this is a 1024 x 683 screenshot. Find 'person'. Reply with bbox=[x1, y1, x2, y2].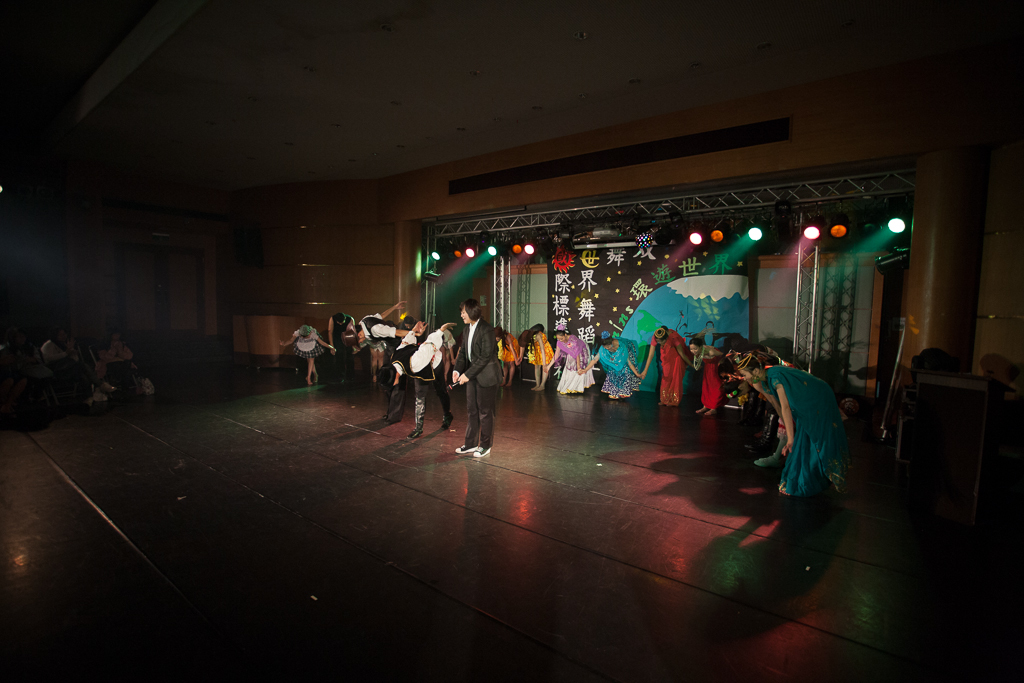
bbox=[731, 345, 855, 501].
